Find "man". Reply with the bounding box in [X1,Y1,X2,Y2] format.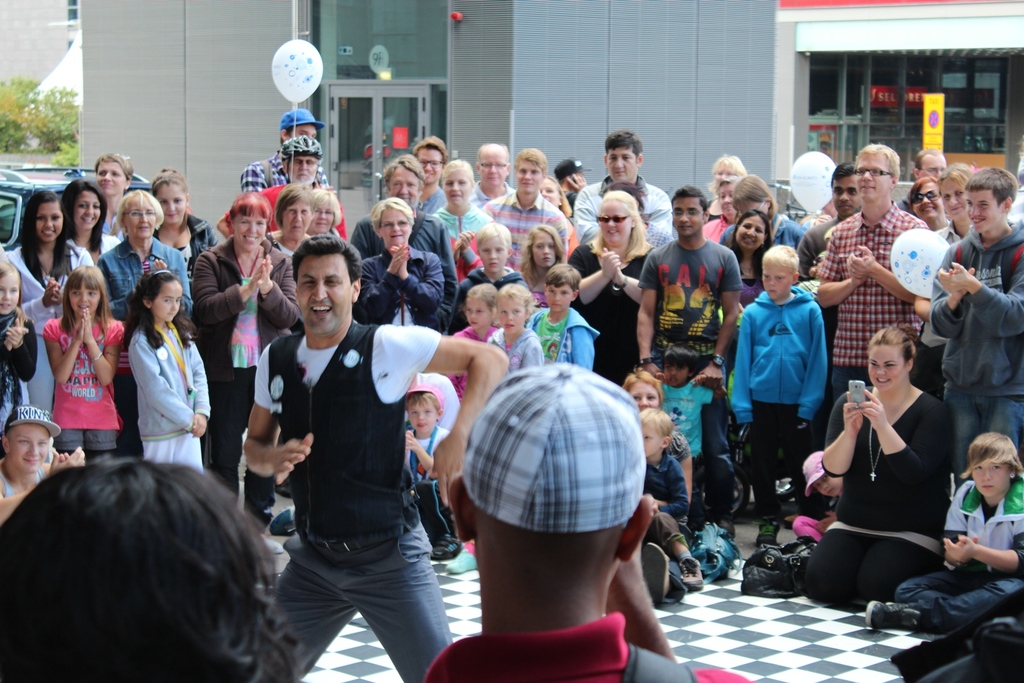
[468,144,517,204].
